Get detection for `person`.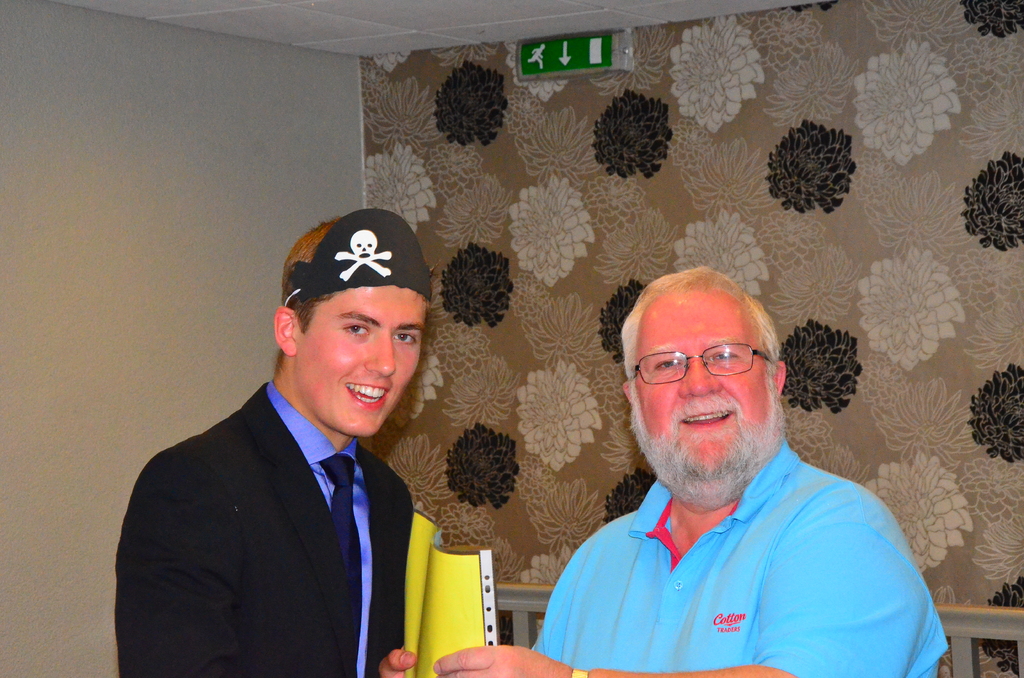
Detection: 113,208,420,677.
